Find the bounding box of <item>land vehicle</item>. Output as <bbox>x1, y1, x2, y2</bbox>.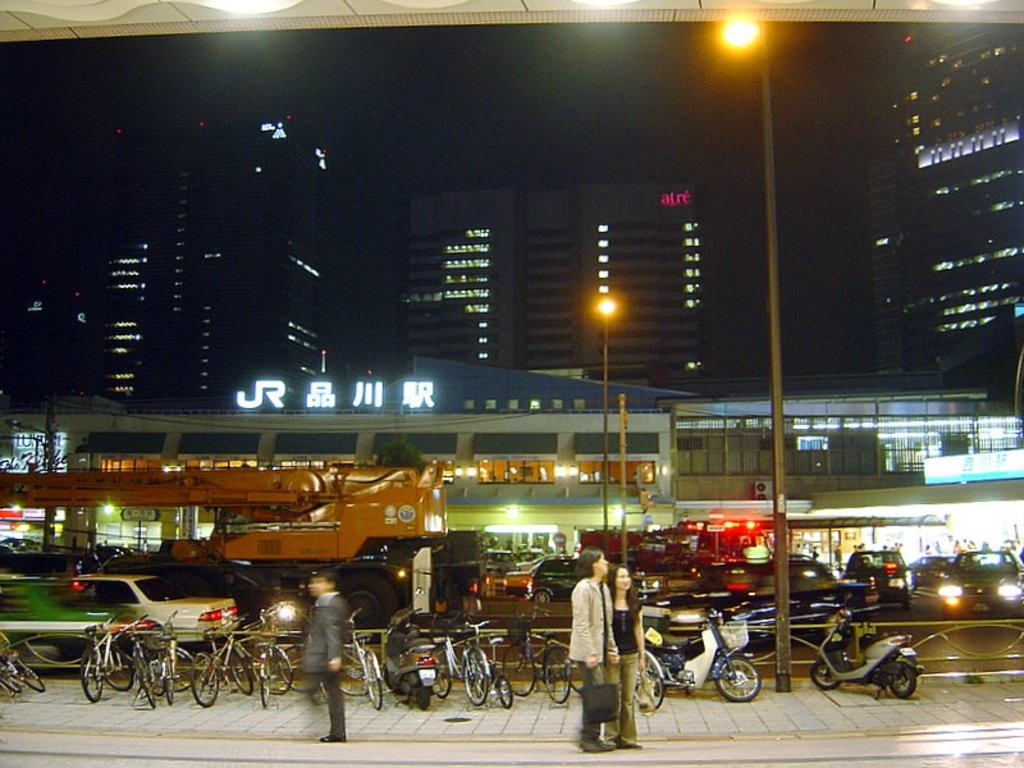
<bbox>376, 598, 436, 710</bbox>.
